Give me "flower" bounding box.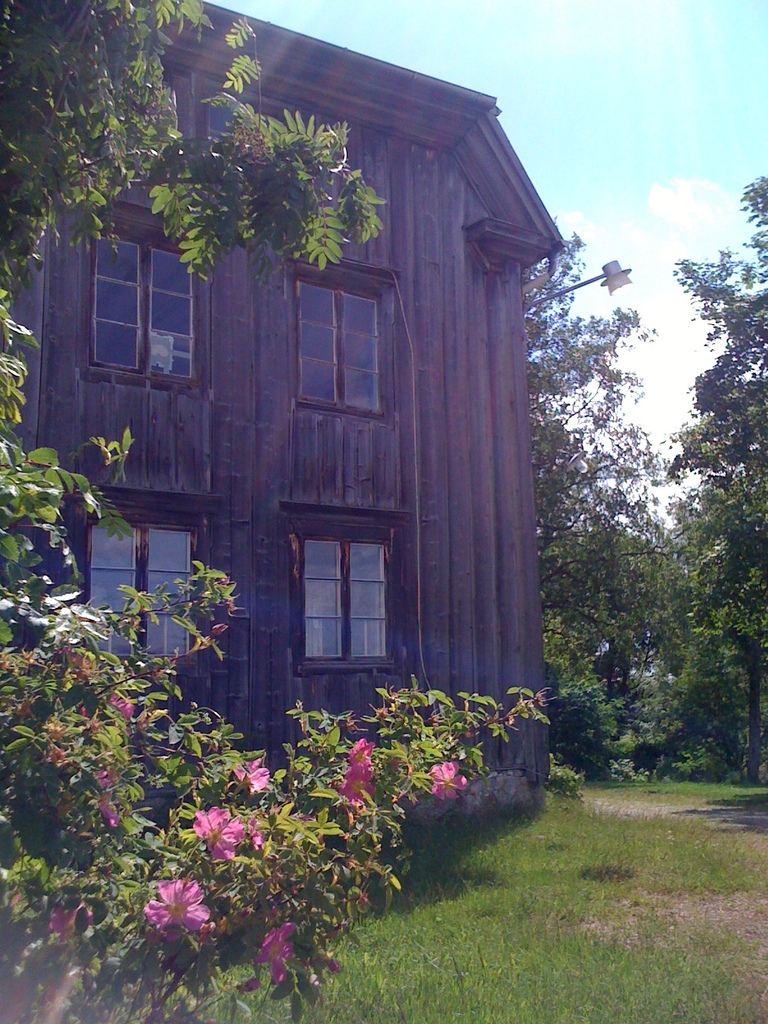
<box>49,907,96,954</box>.
